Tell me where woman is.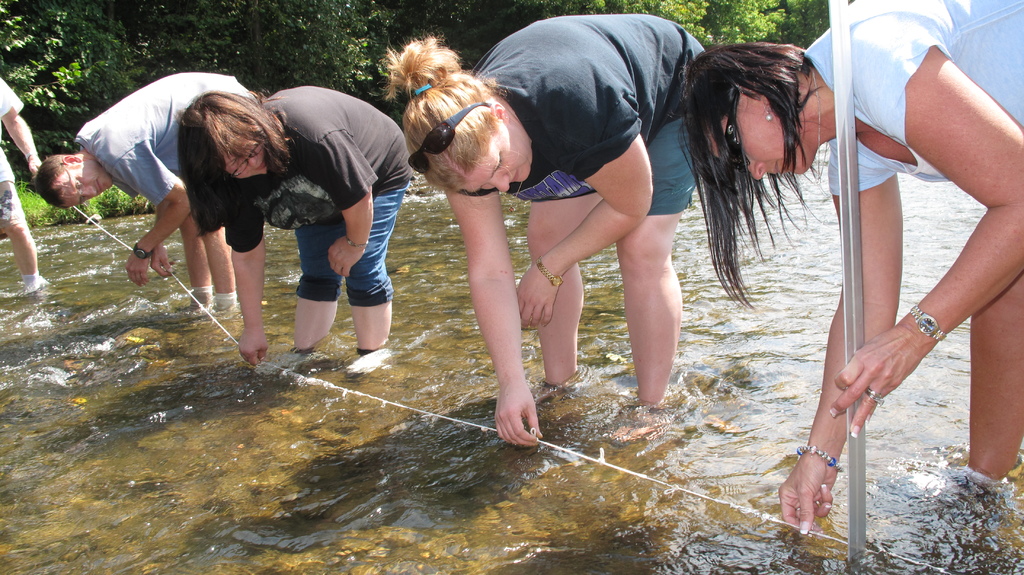
woman is at l=104, t=67, r=401, b=371.
